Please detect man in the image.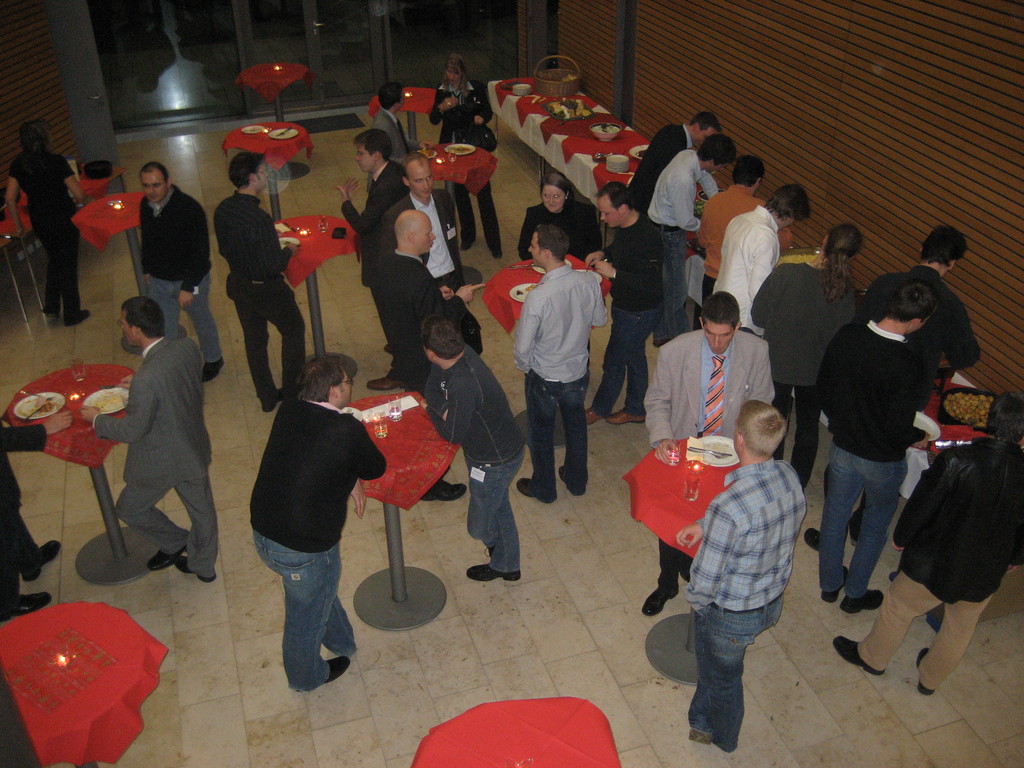
[366, 152, 467, 405].
